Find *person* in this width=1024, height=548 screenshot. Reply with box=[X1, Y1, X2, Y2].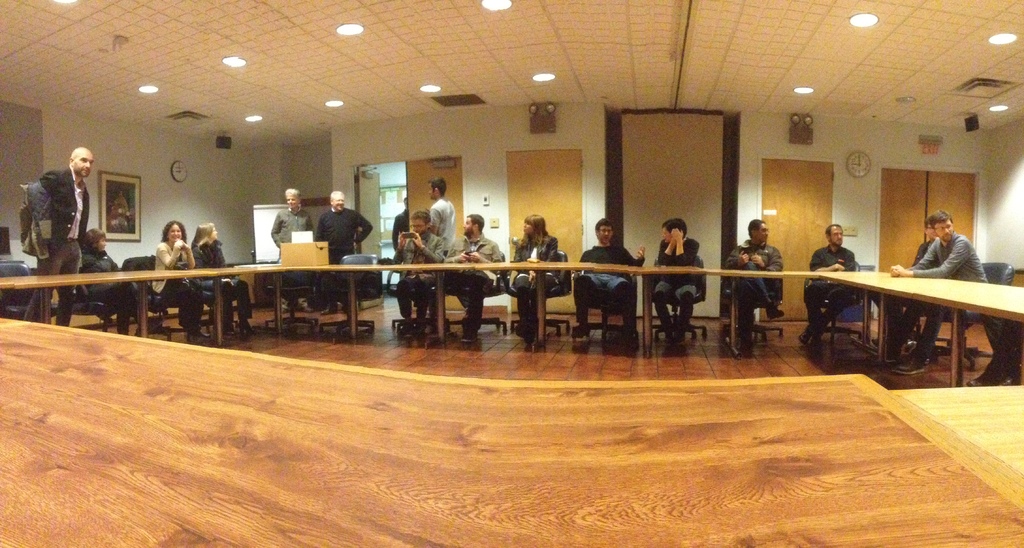
box=[309, 190, 371, 322].
